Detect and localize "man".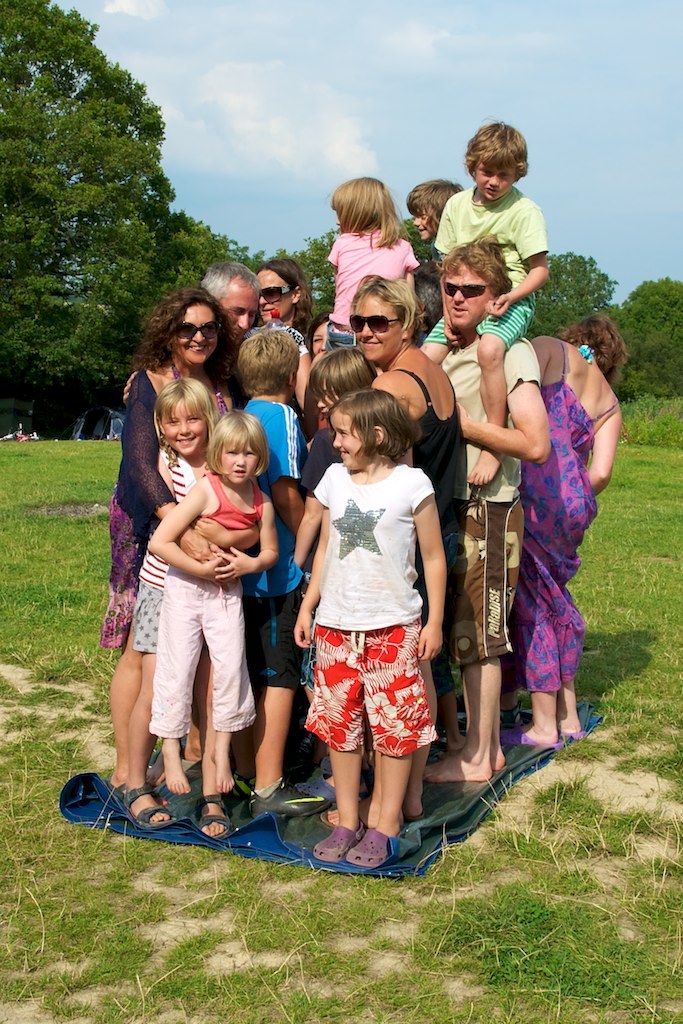
Localized at region(418, 109, 547, 480).
